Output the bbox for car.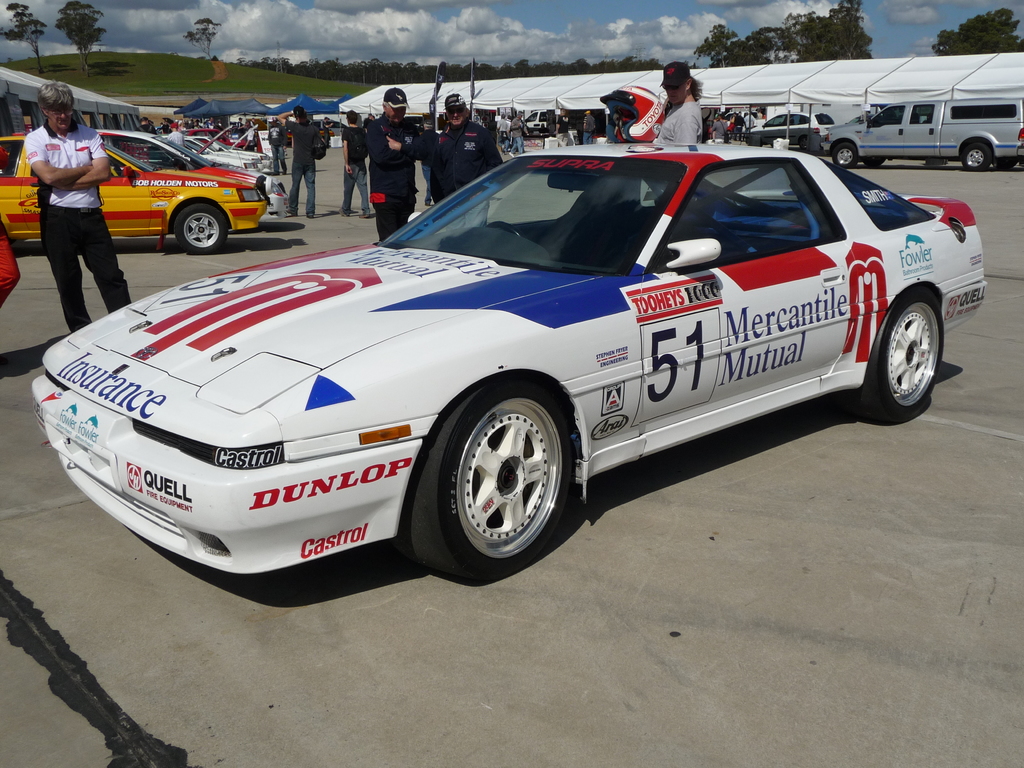
<box>40,126,991,592</box>.
